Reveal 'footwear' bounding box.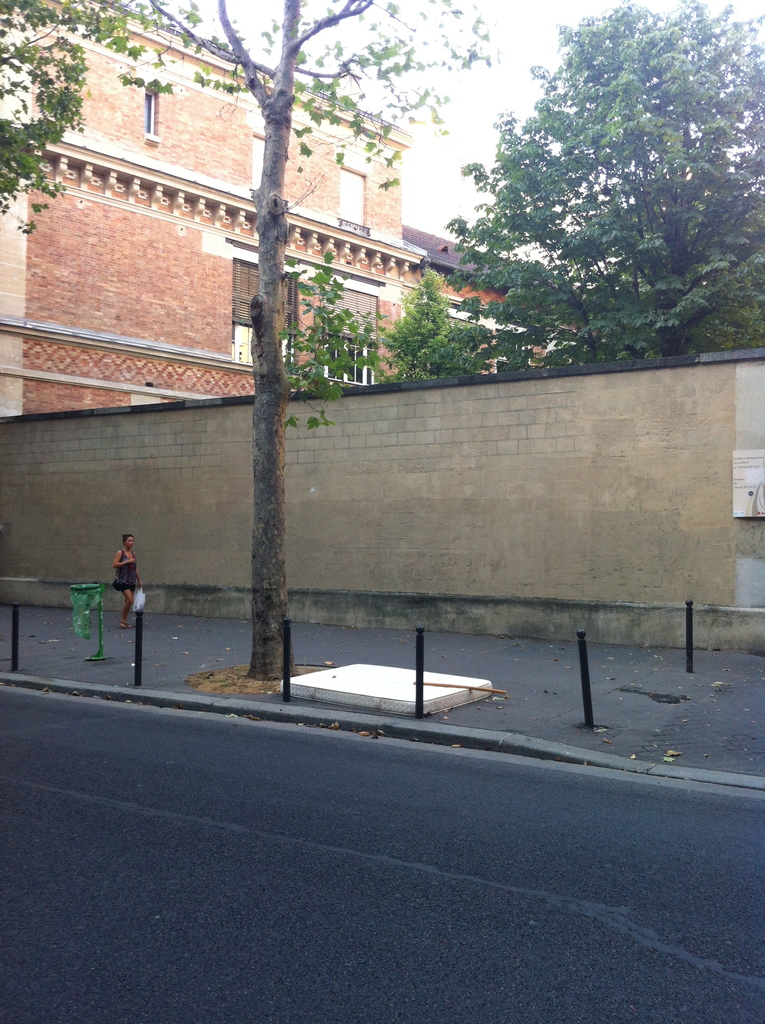
Revealed: (120, 620, 129, 630).
